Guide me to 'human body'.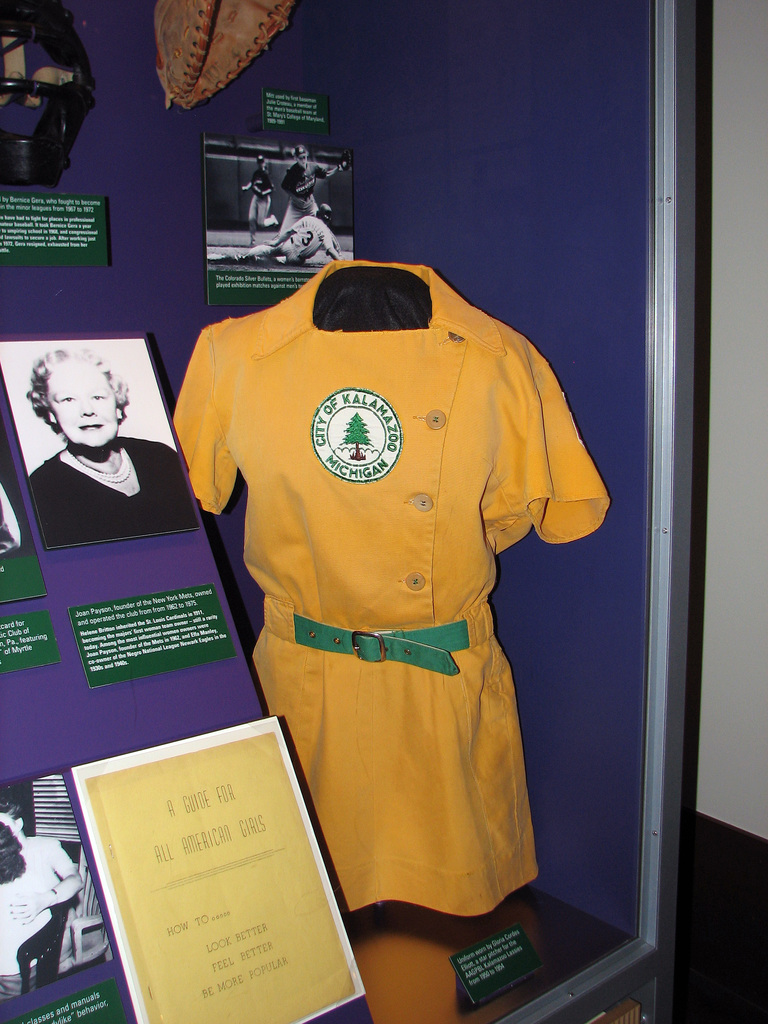
Guidance: pyautogui.locateOnScreen(282, 141, 344, 227).
